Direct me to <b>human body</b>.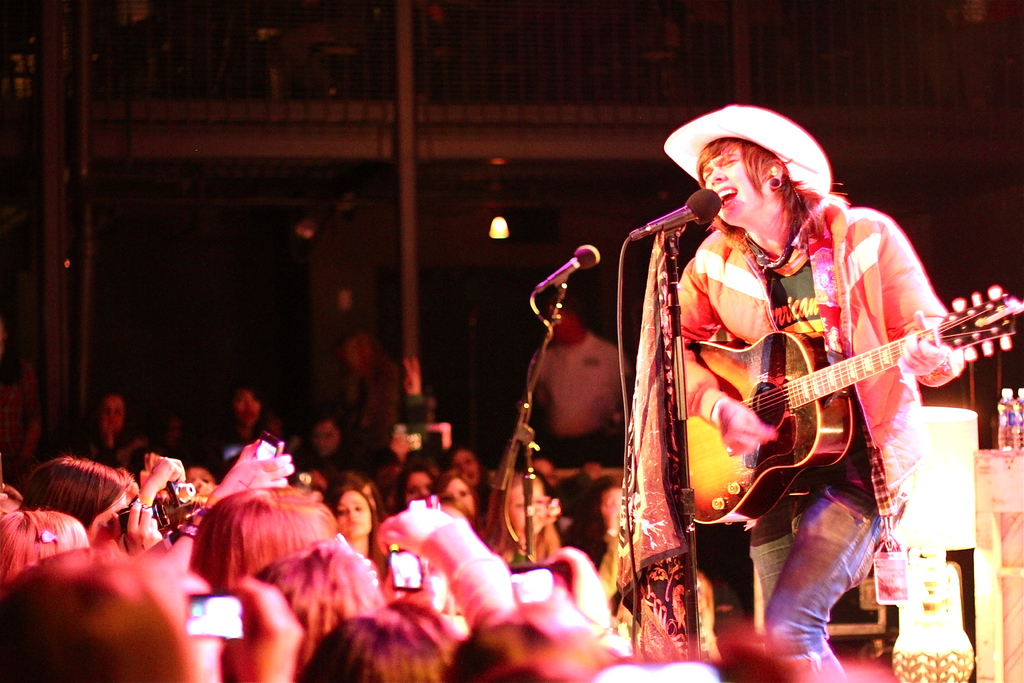
Direction: rect(508, 336, 641, 475).
